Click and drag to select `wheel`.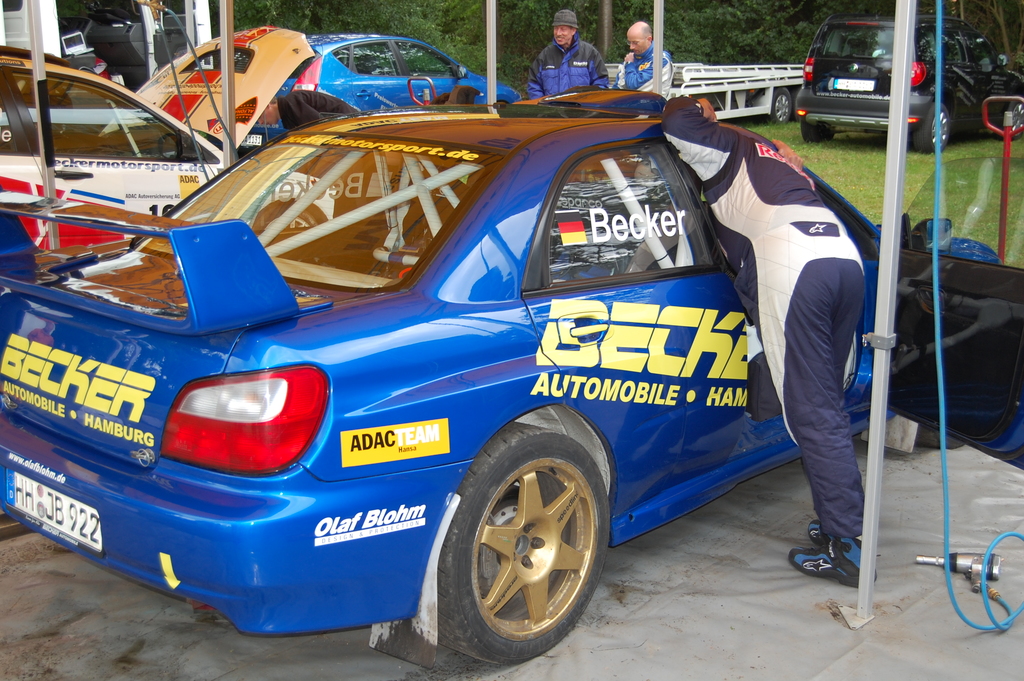
Selection: 447,431,612,657.
